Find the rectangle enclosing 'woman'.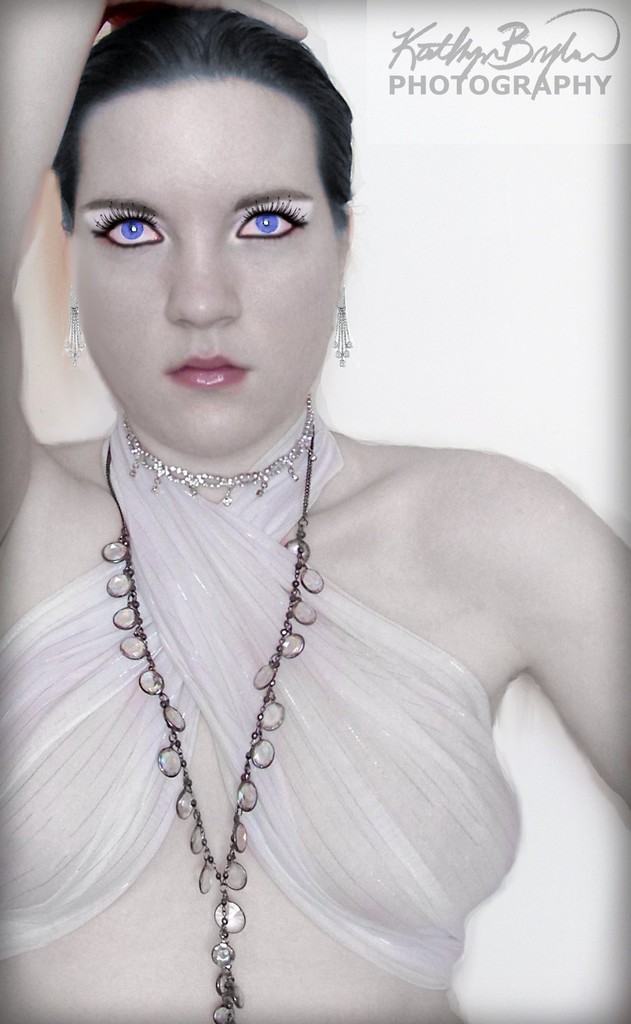
left=1, top=0, right=582, bottom=1023.
